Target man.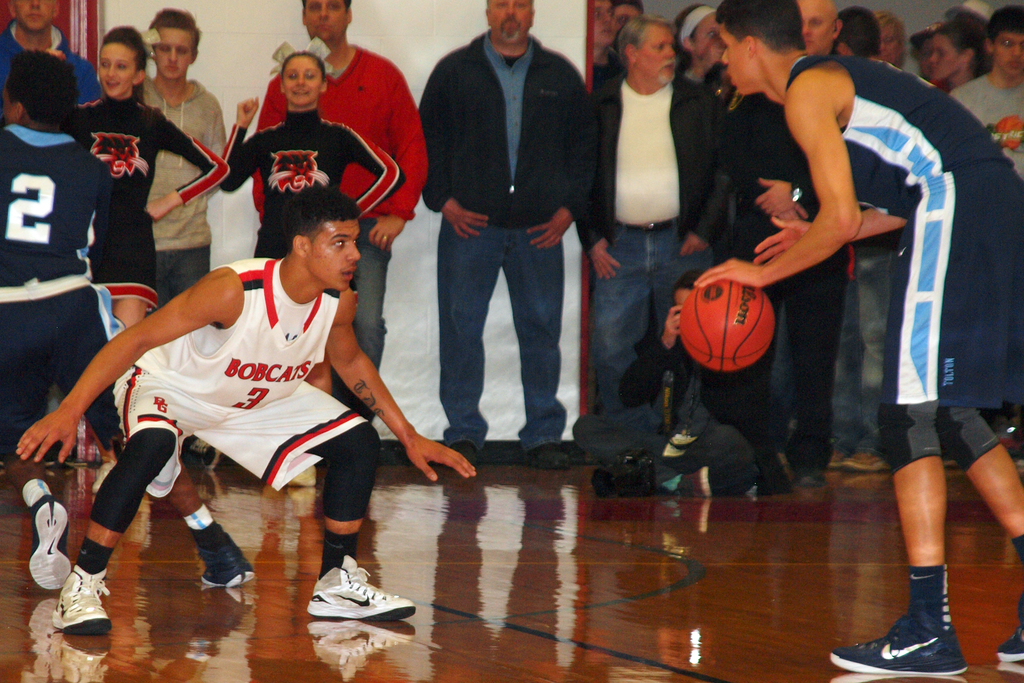
Target region: rect(0, 49, 260, 589).
